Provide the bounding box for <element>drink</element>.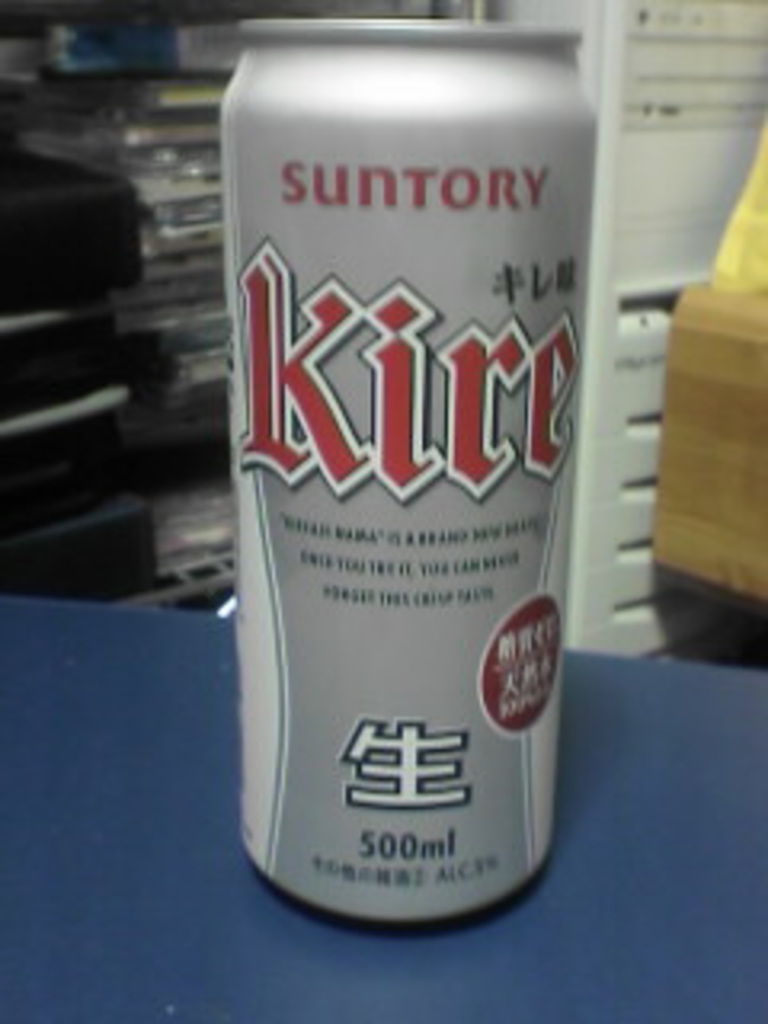
box=[234, 29, 595, 931].
